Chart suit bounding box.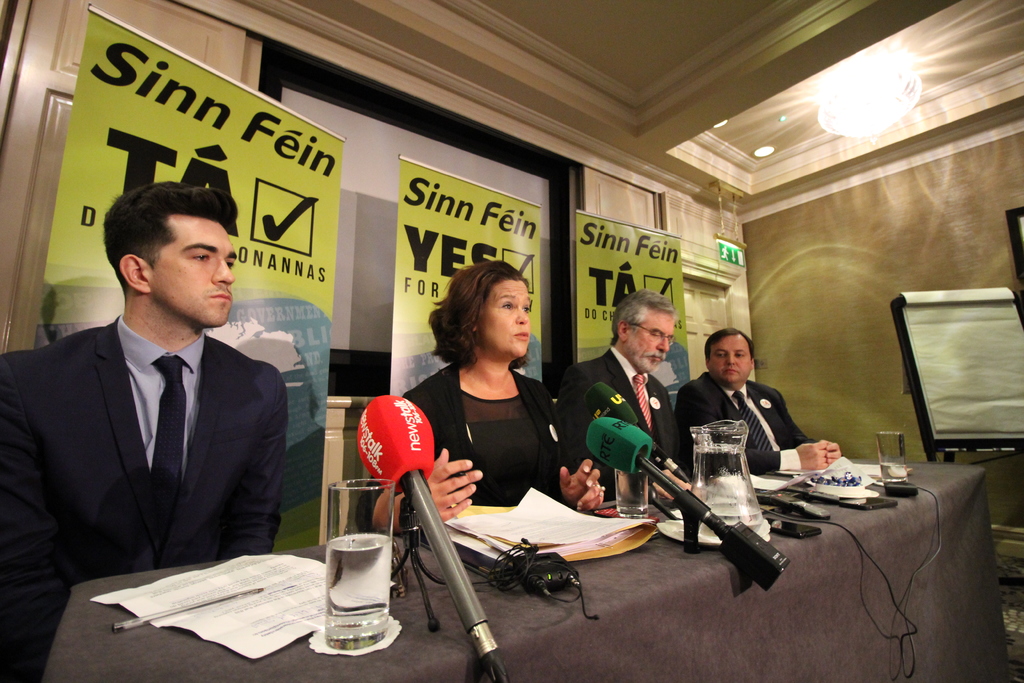
Charted: [left=560, top=347, right=684, bottom=502].
